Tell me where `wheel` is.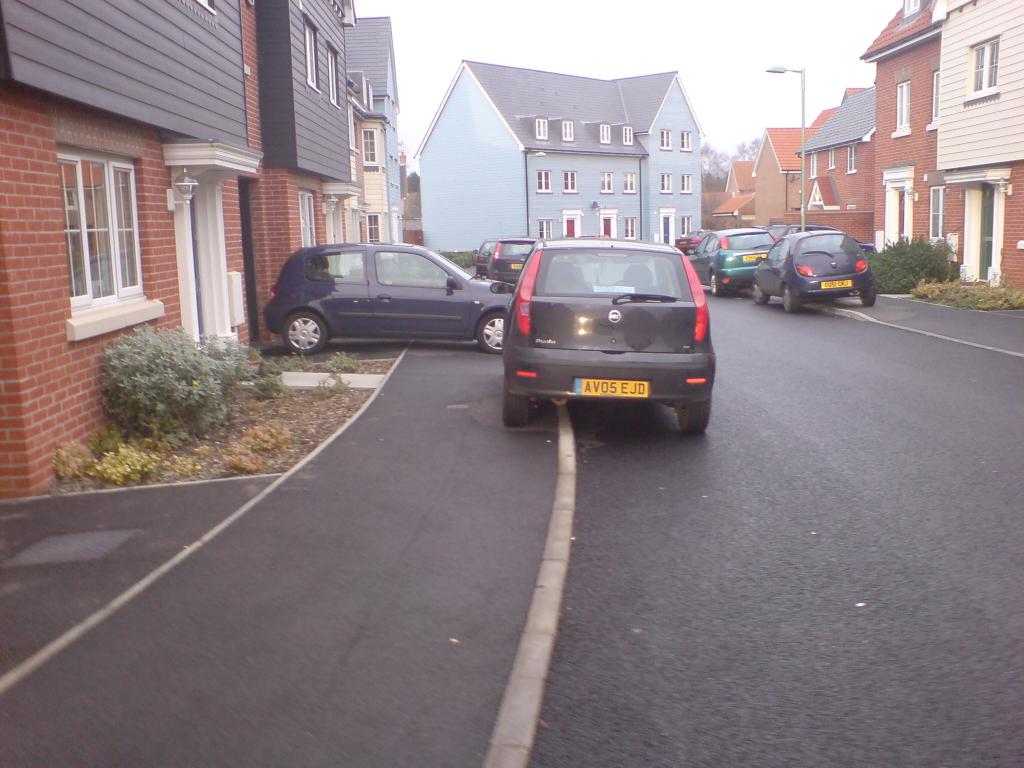
`wheel` is at left=714, top=276, right=730, bottom=301.
